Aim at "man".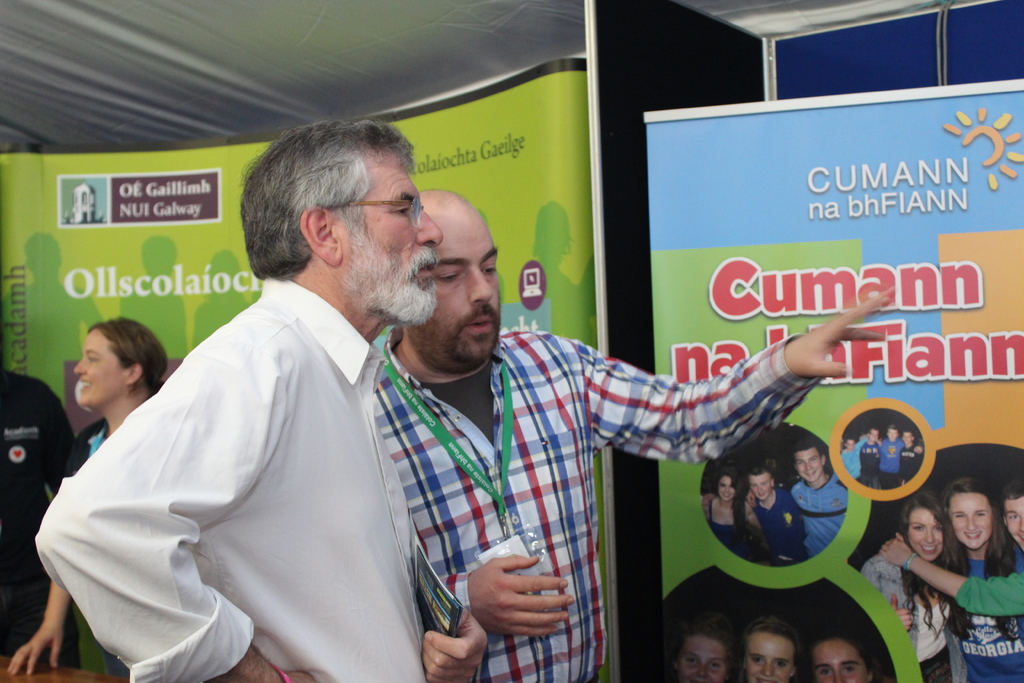
Aimed at {"left": 878, "top": 491, "right": 1023, "bottom": 627}.
